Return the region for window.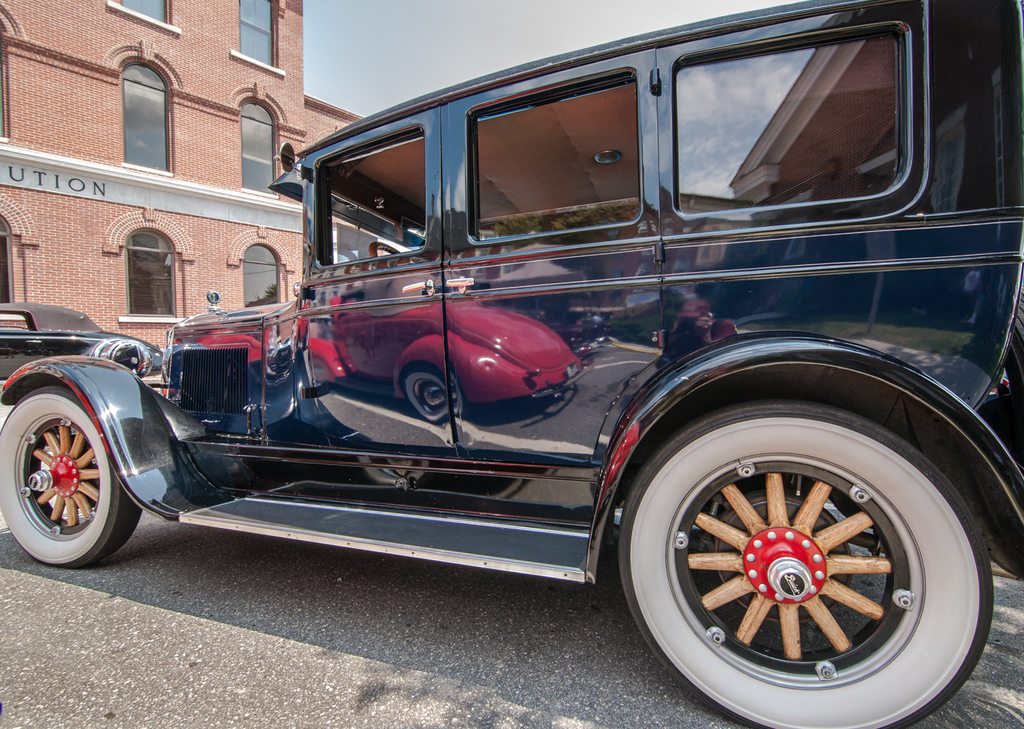
120:0:167:30.
